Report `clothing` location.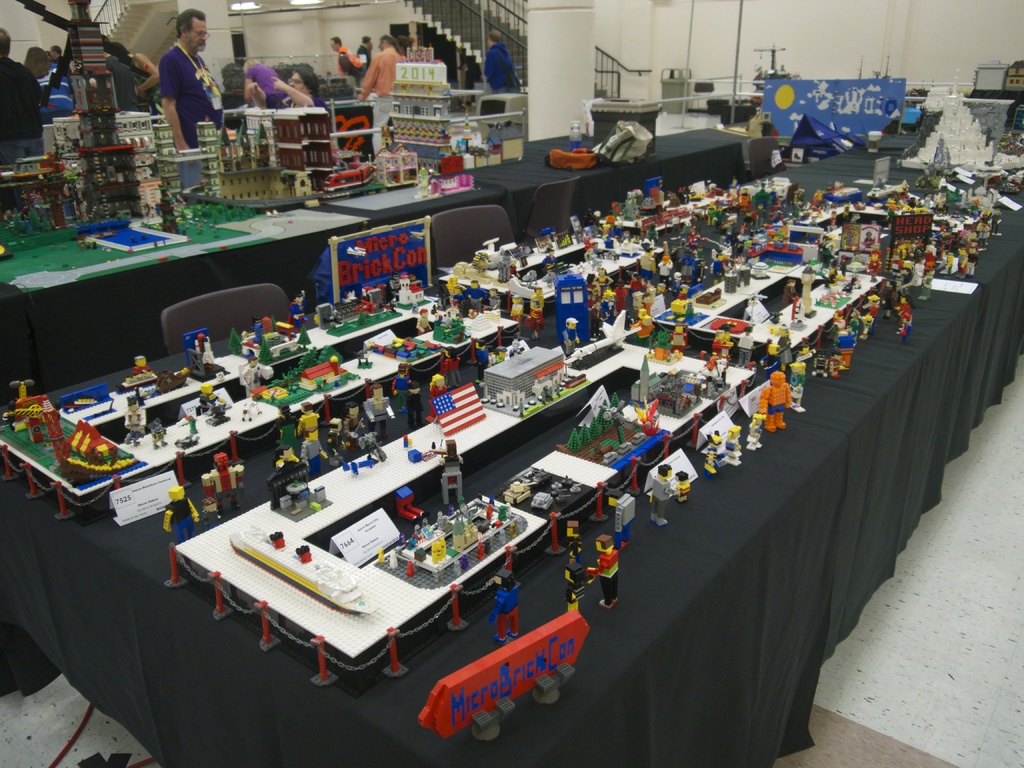
Report: [264,86,326,108].
